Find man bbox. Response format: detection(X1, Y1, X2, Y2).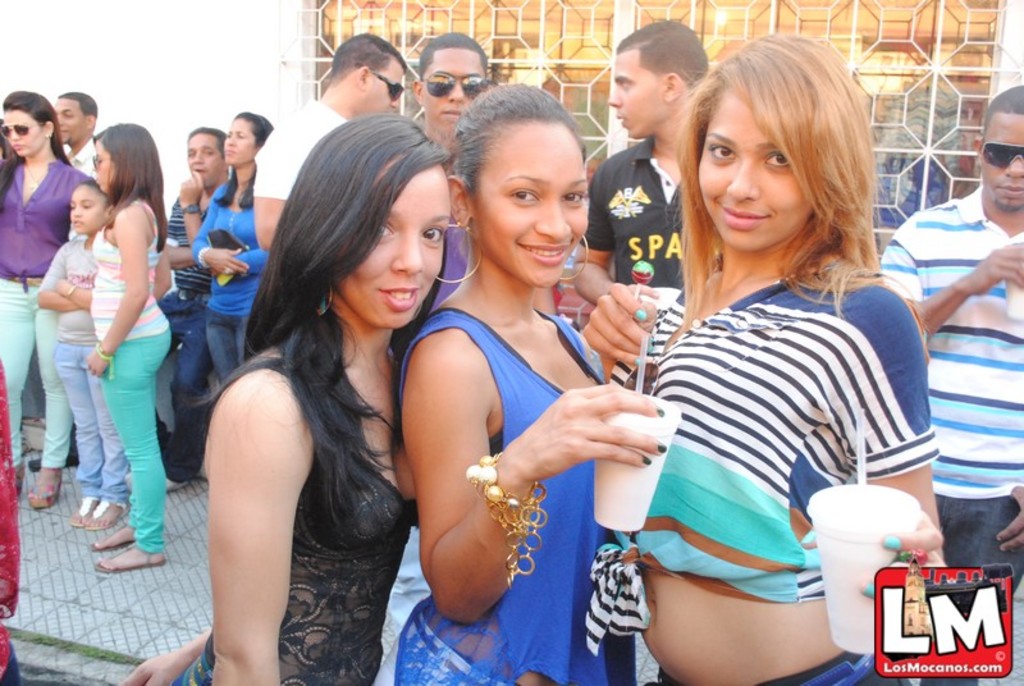
detection(403, 36, 490, 319).
